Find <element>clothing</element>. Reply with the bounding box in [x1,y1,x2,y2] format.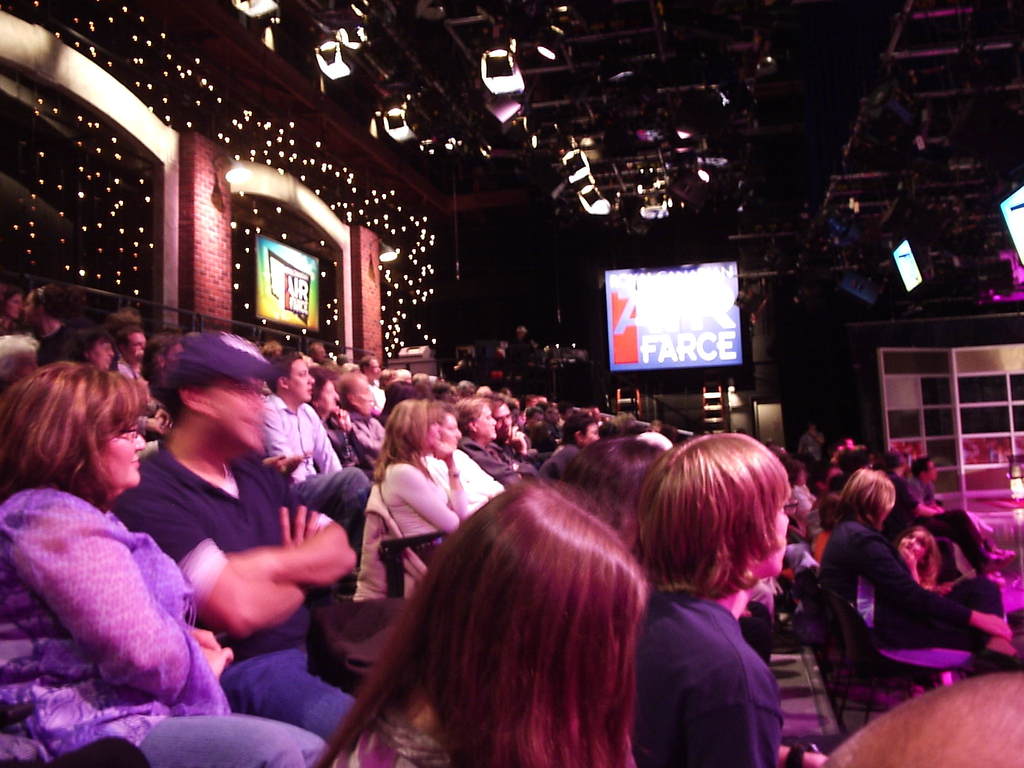
[106,444,361,742].
